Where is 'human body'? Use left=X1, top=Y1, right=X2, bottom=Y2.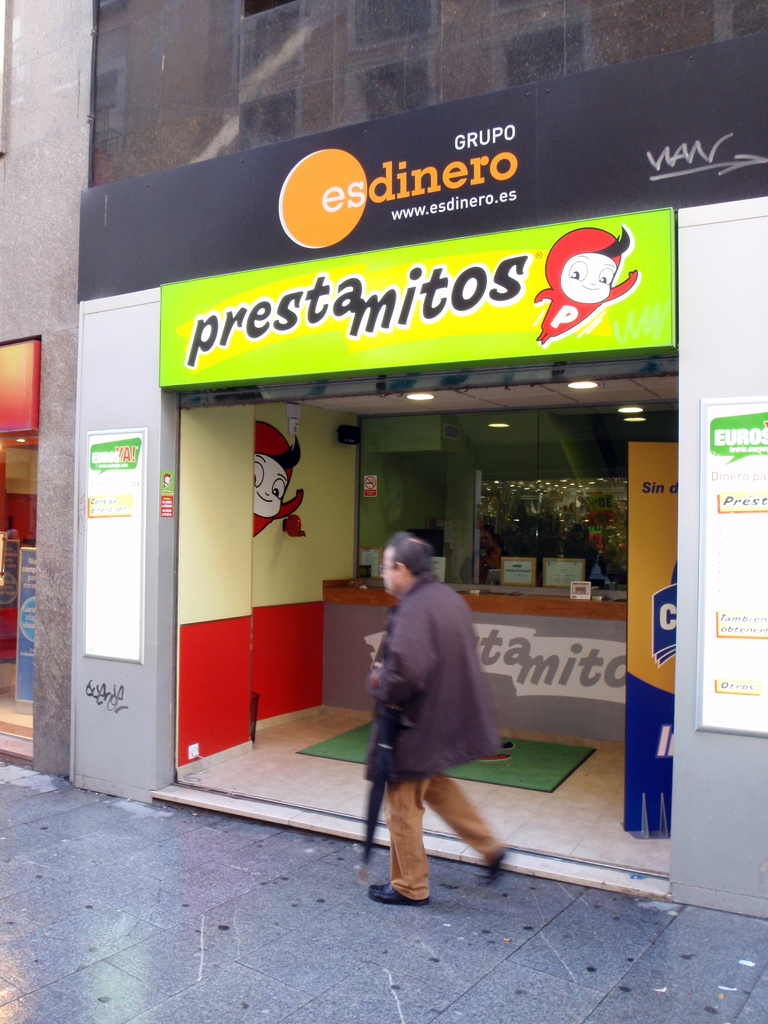
left=358, top=532, right=511, bottom=914.
